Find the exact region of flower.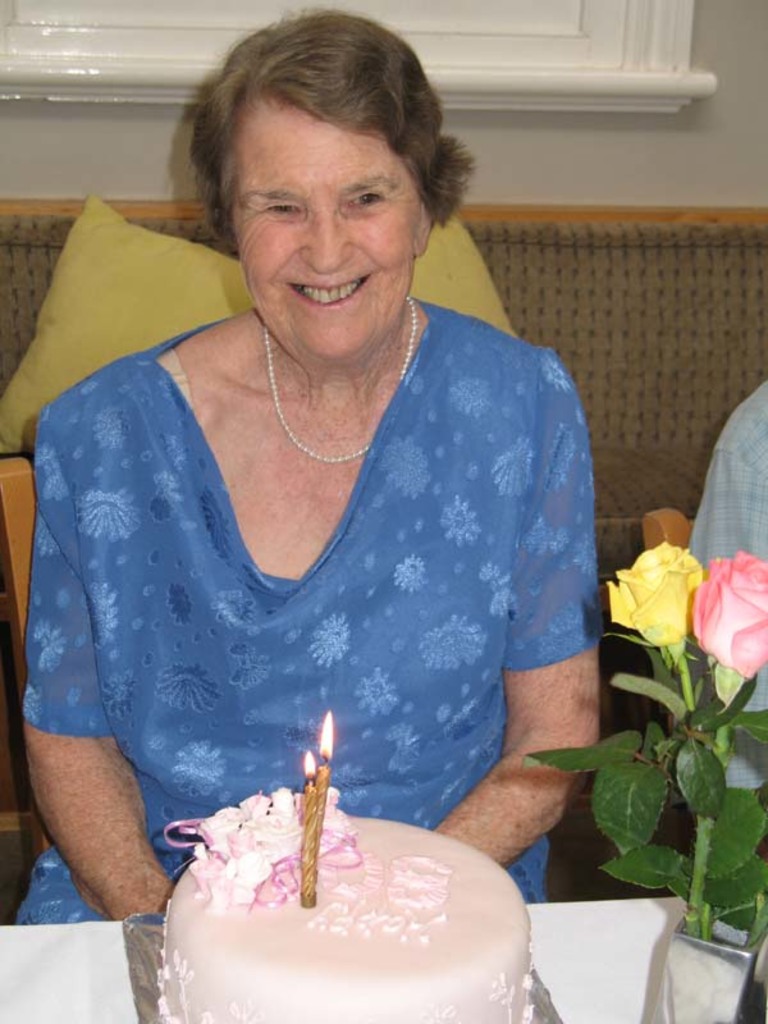
Exact region: {"left": 687, "top": 545, "right": 767, "bottom": 680}.
